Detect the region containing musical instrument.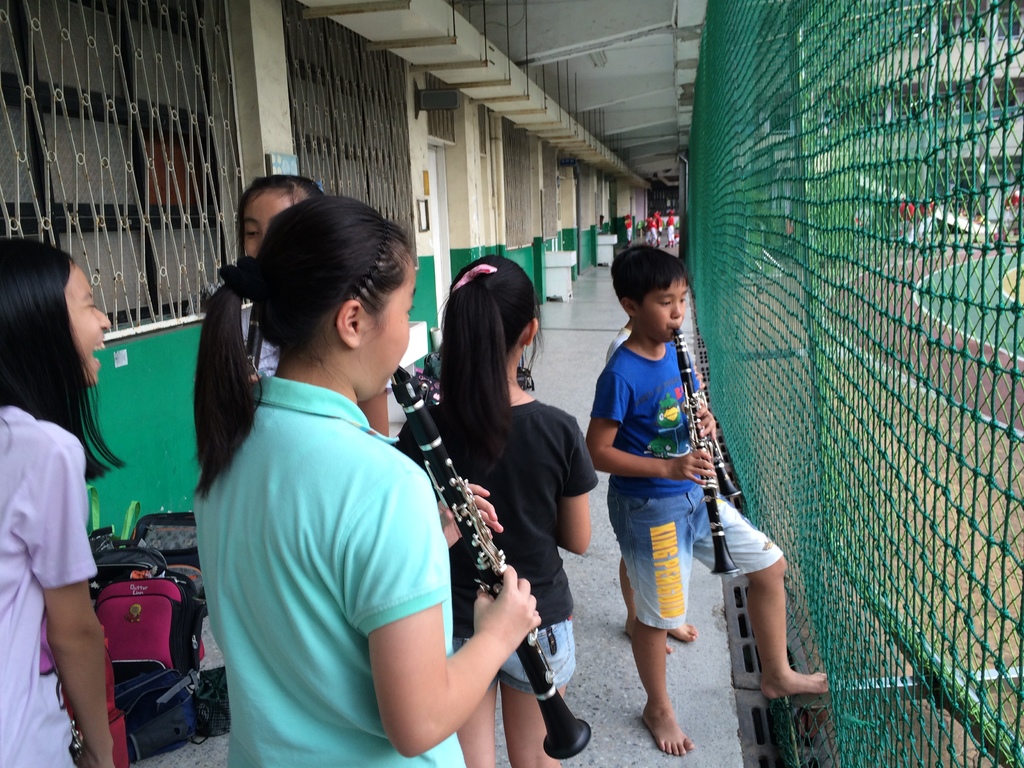
Rect(392, 375, 589, 751).
